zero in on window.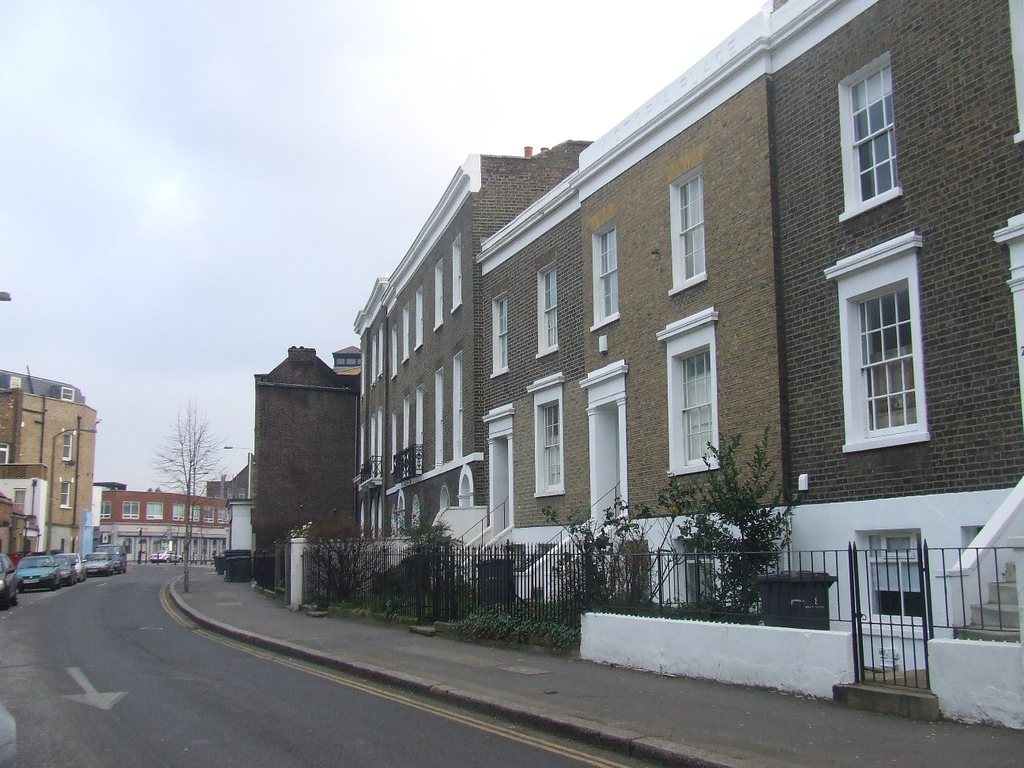
Zeroed in: box=[536, 270, 555, 337].
